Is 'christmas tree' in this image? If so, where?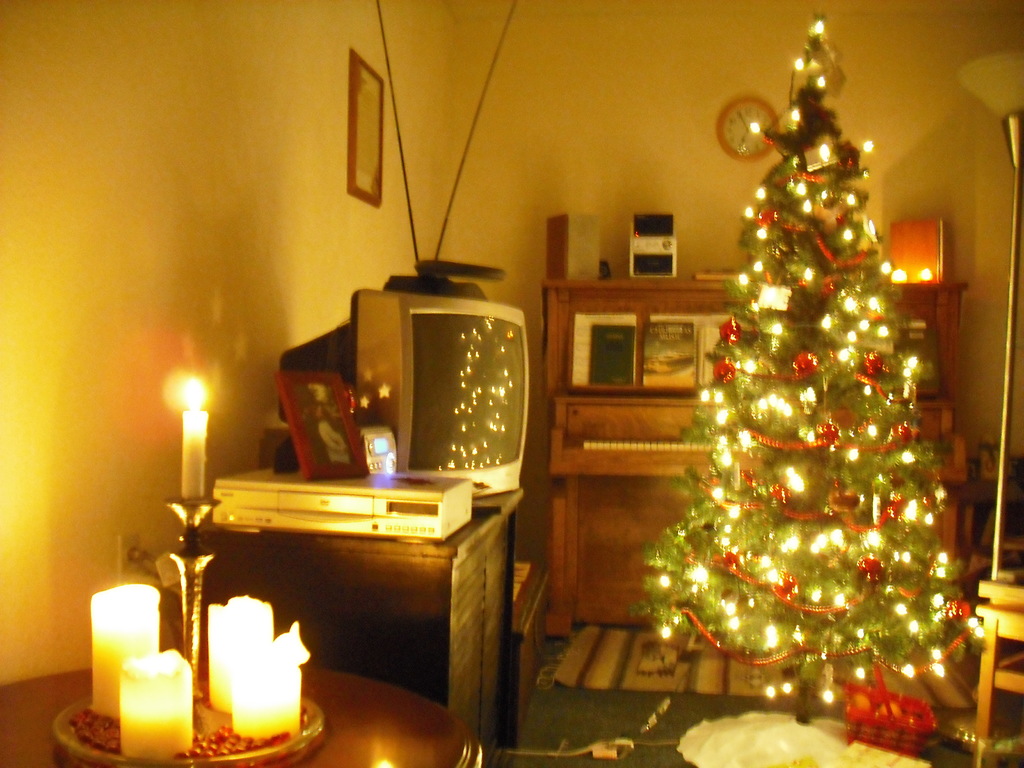
Yes, at select_region(628, 10, 991, 717).
